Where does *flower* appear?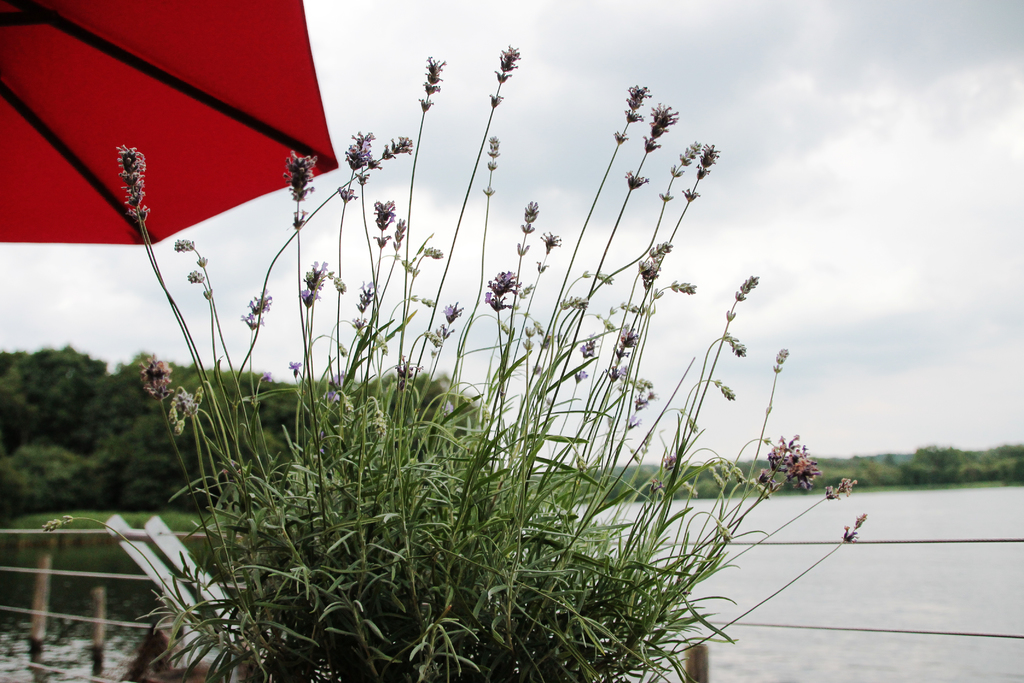
Appears at region(624, 172, 649, 190).
